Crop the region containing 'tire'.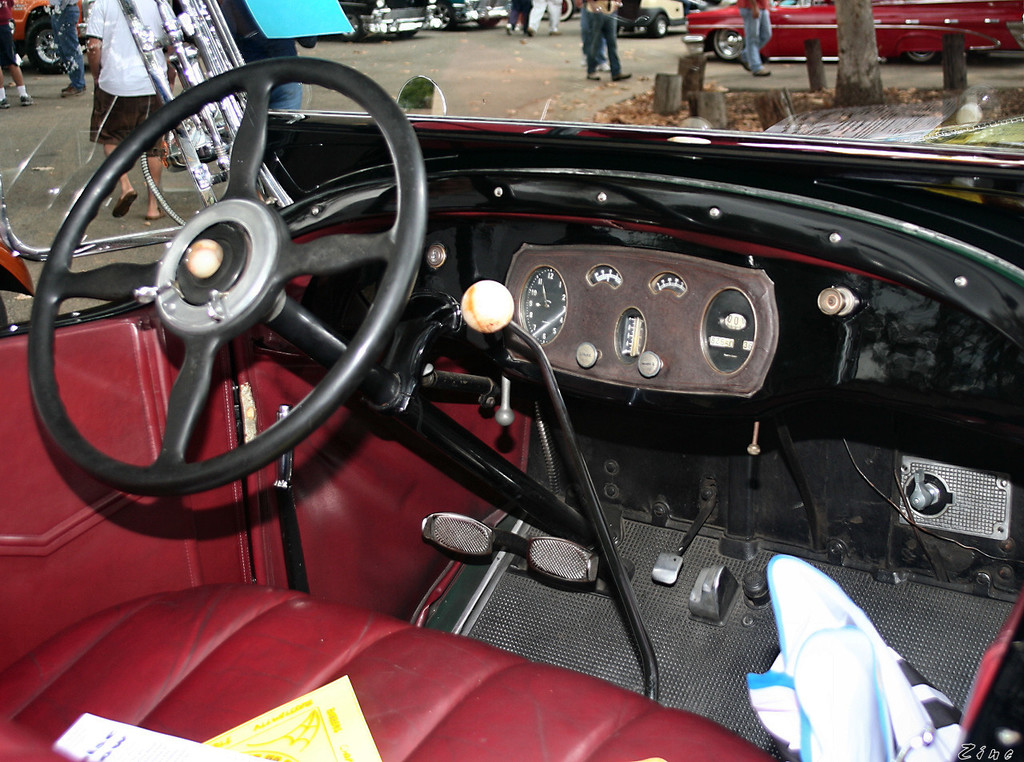
Crop region: box=[709, 26, 750, 65].
